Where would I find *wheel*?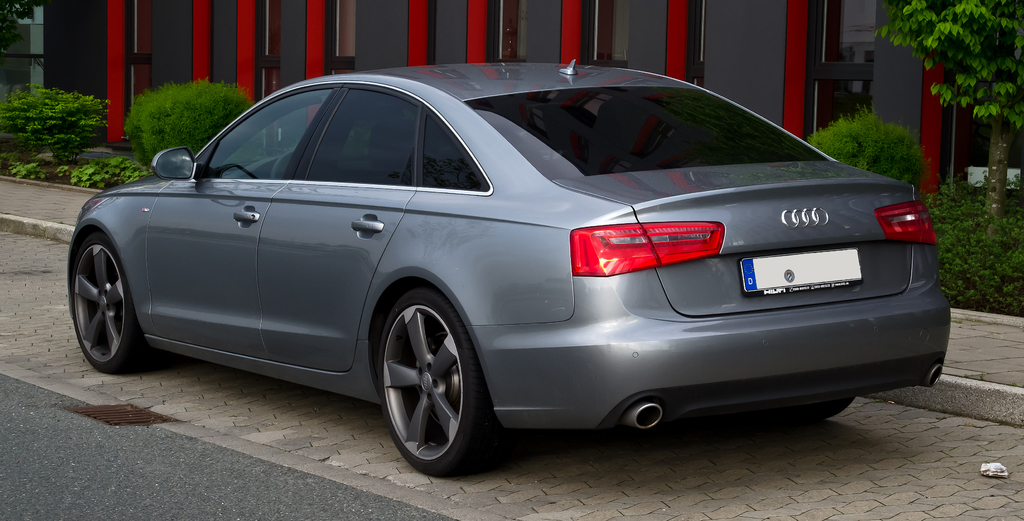
At <box>785,394,850,425</box>.
